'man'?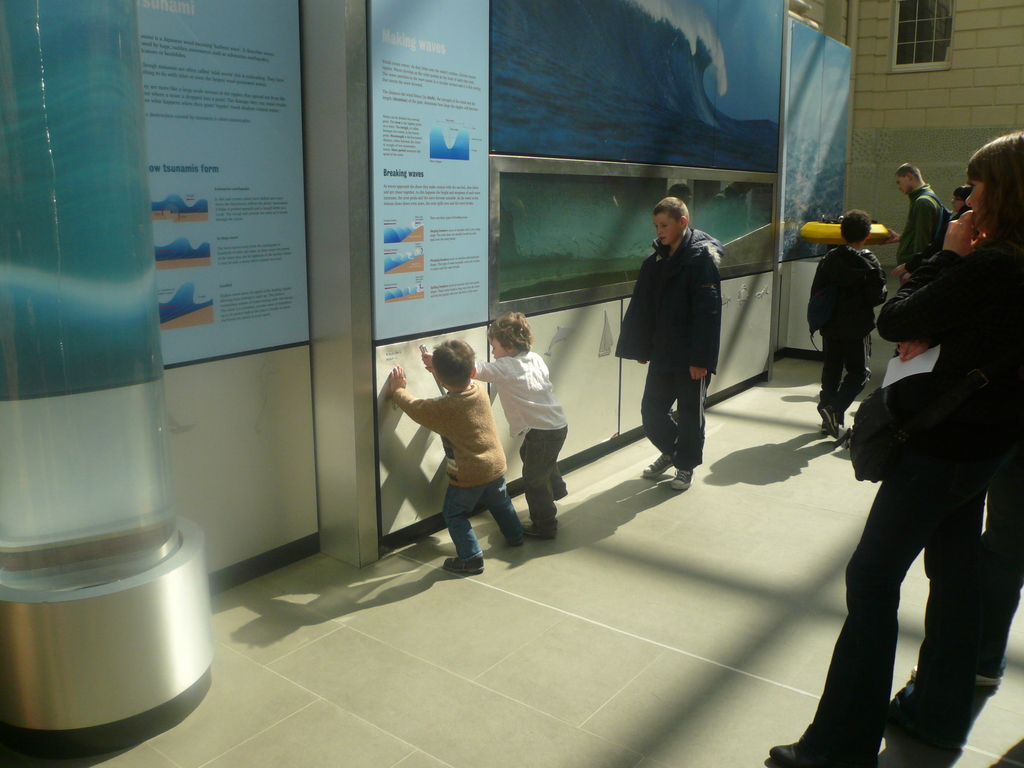
box=[625, 194, 740, 486]
